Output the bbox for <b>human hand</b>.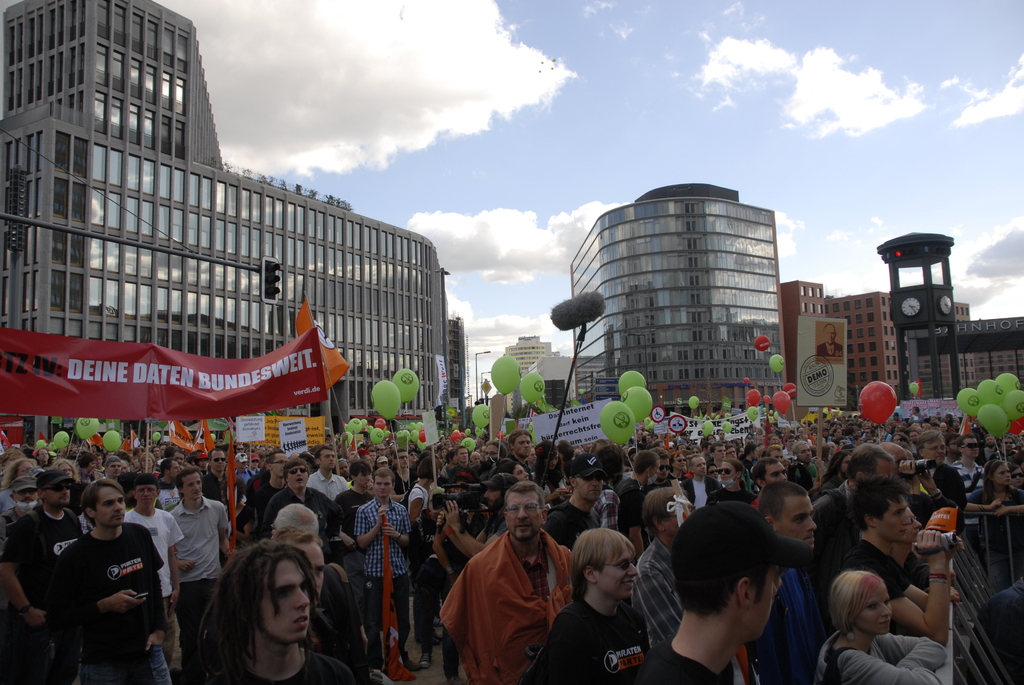
[x1=381, y1=522, x2=400, y2=540].
